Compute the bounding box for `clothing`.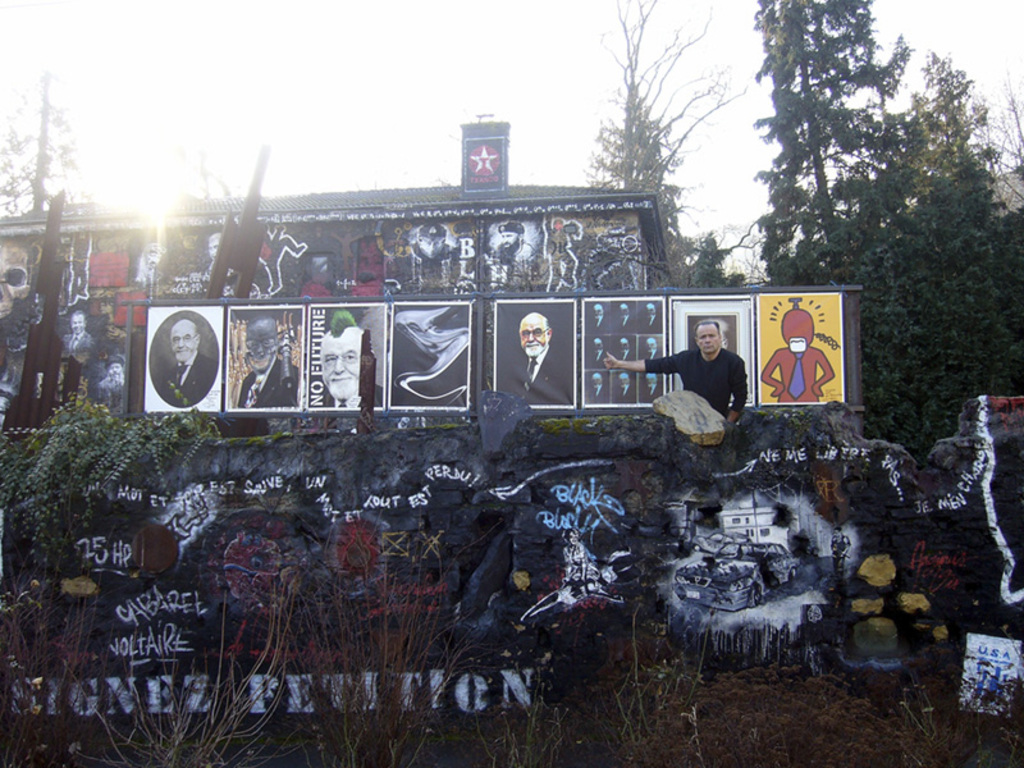
bbox(160, 355, 216, 417).
